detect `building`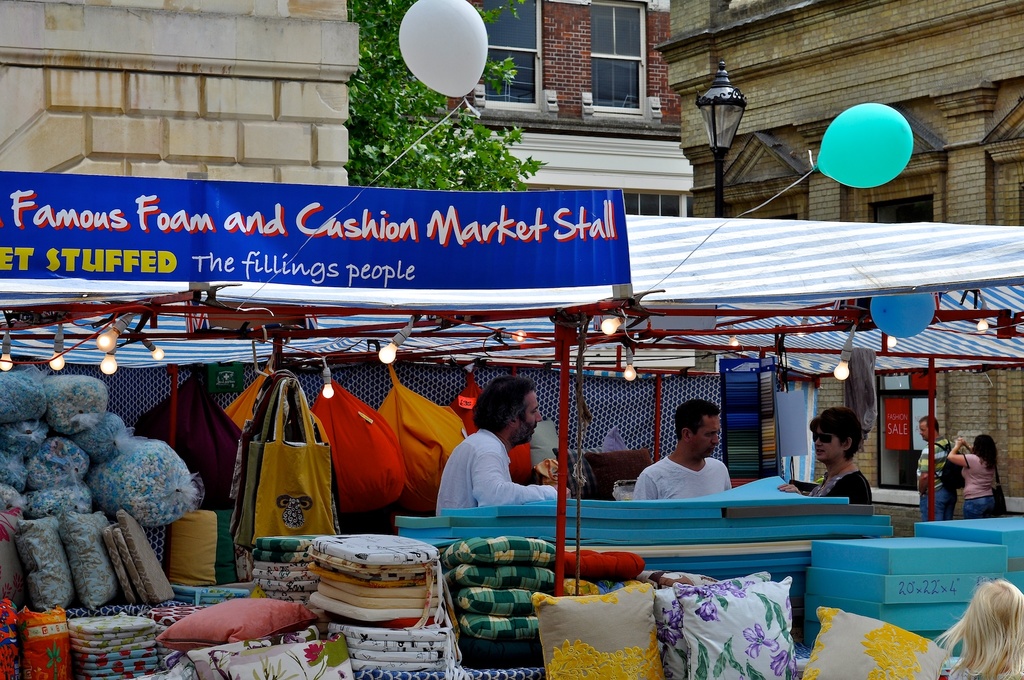
(left=0, top=0, right=359, bottom=186)
